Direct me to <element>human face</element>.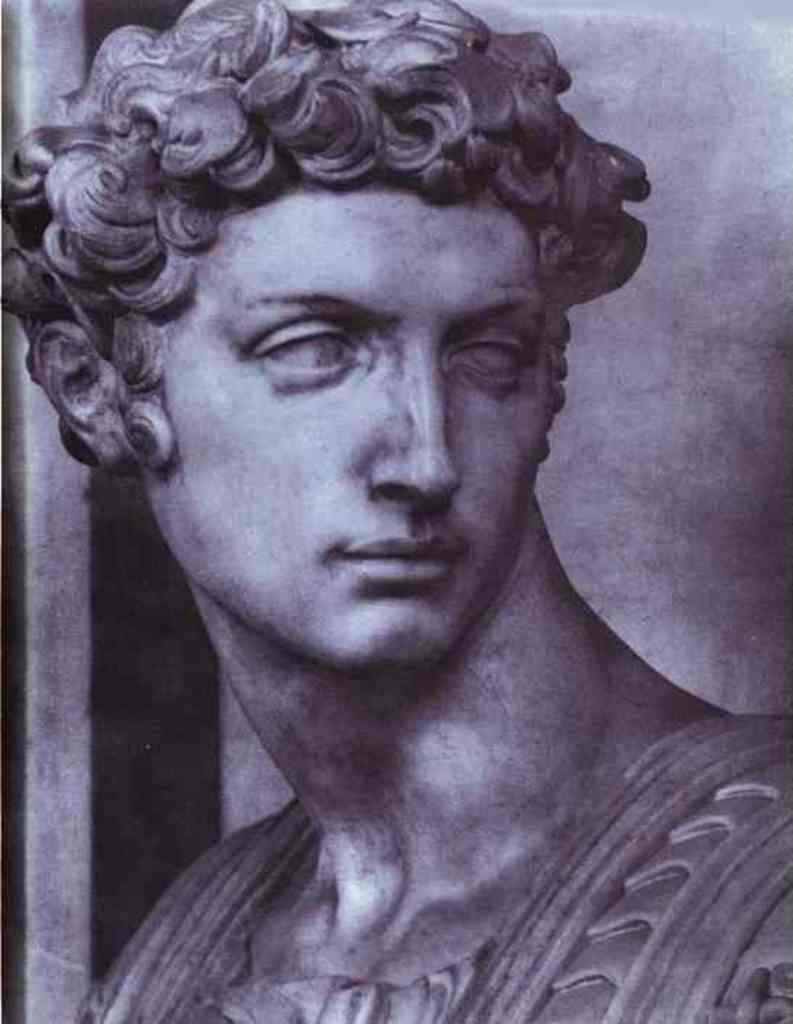
Direction: {"x1": 144, "y1": 166, "x2": 543, "y2": 670}.
